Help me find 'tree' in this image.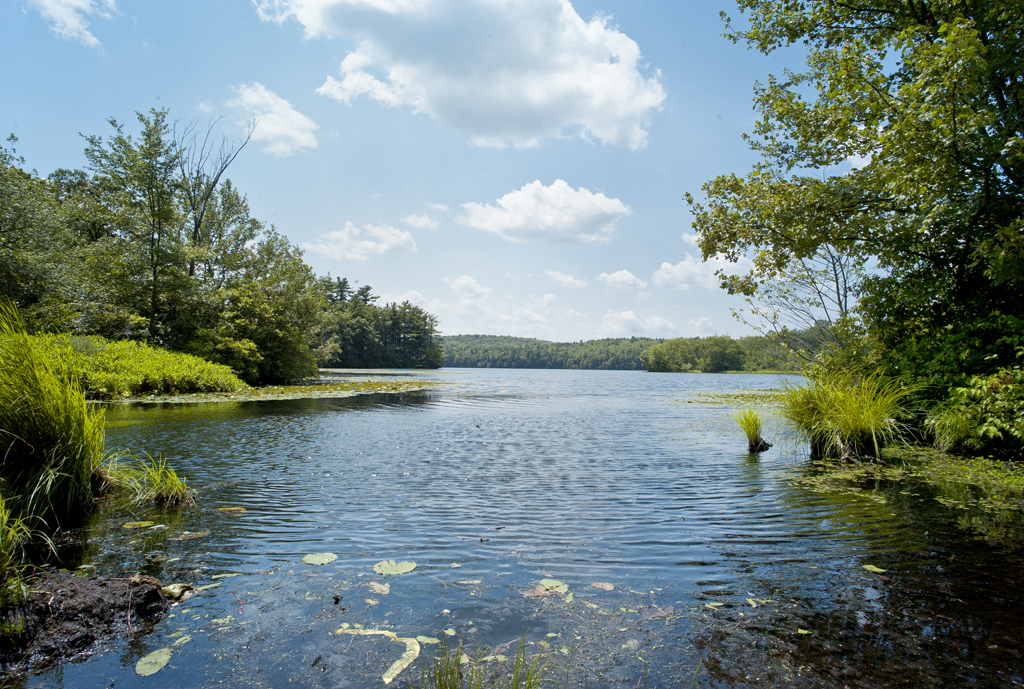
Found it: <region>0, 130, 148, 341</region>.
